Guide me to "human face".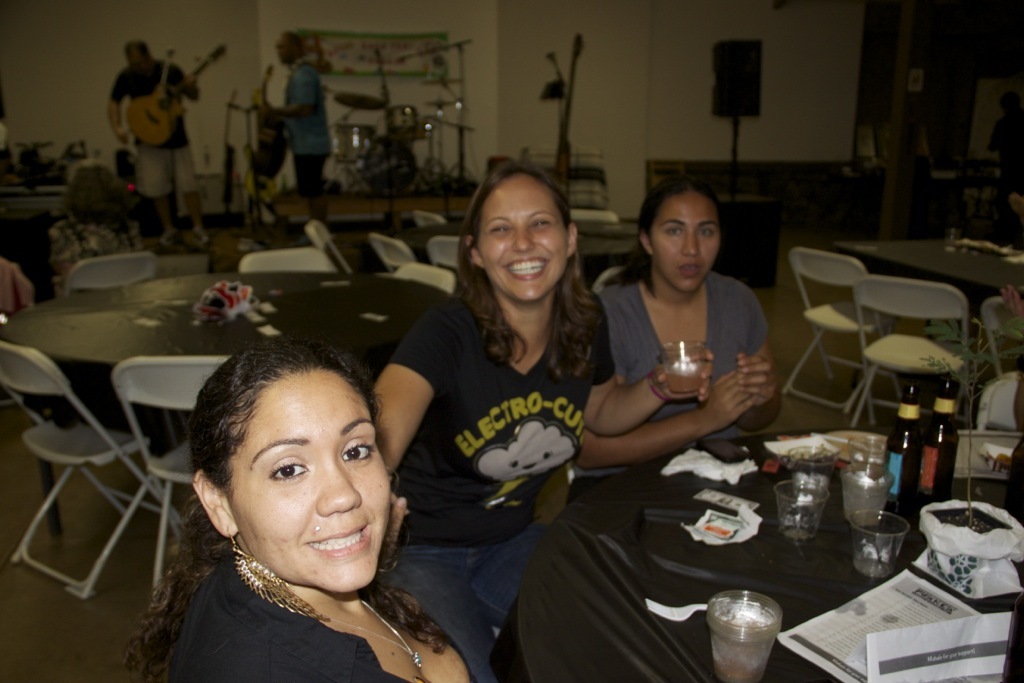
Guidance: (477, 176, 566, 302).
